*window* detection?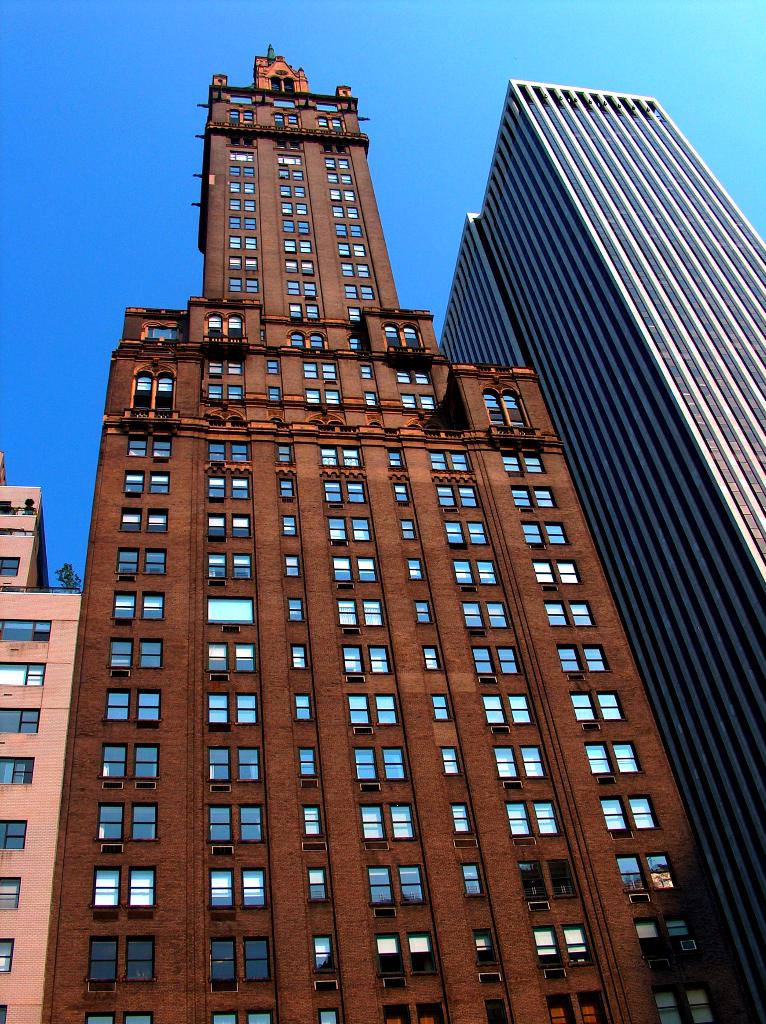
detection(299, 745, 318, 778)
